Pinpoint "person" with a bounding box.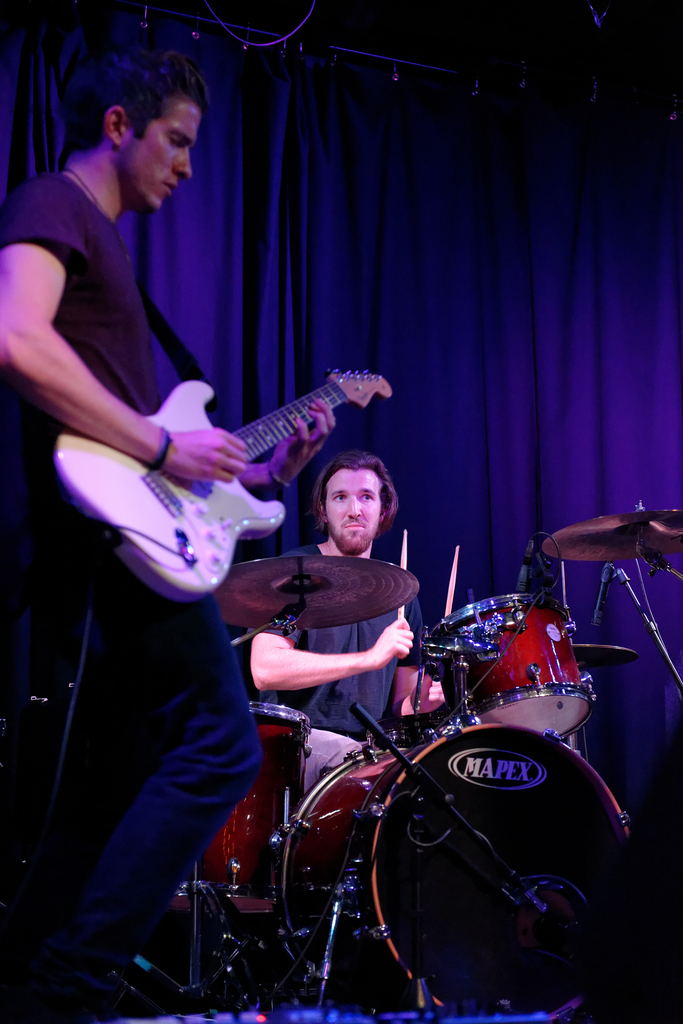
245,447,463,813.
